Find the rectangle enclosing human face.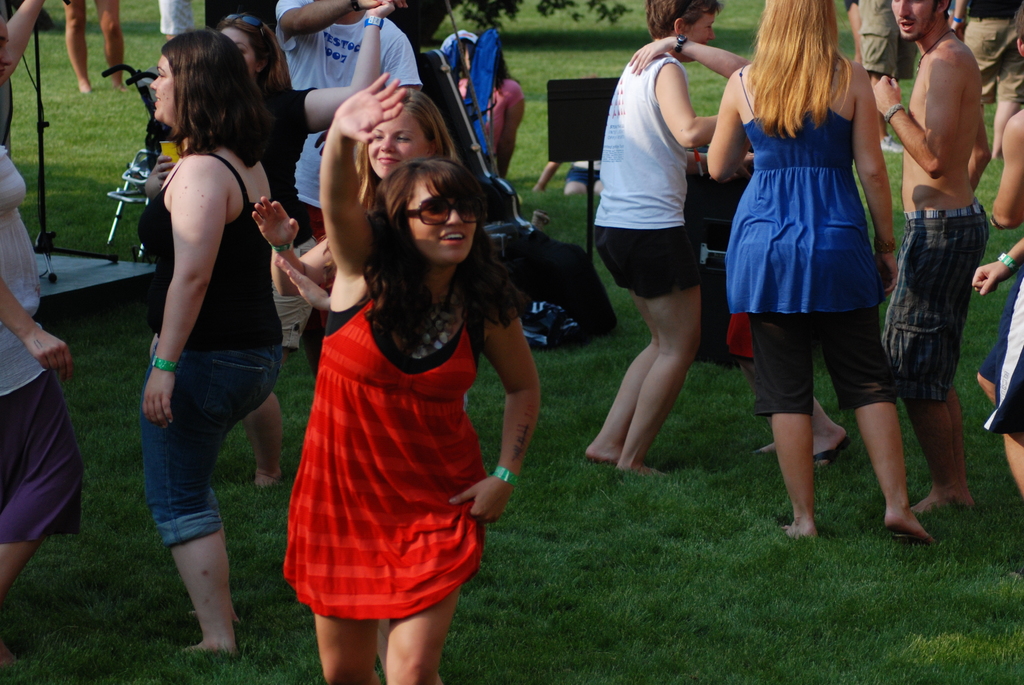
Rect(686, 14, 710, 42).
